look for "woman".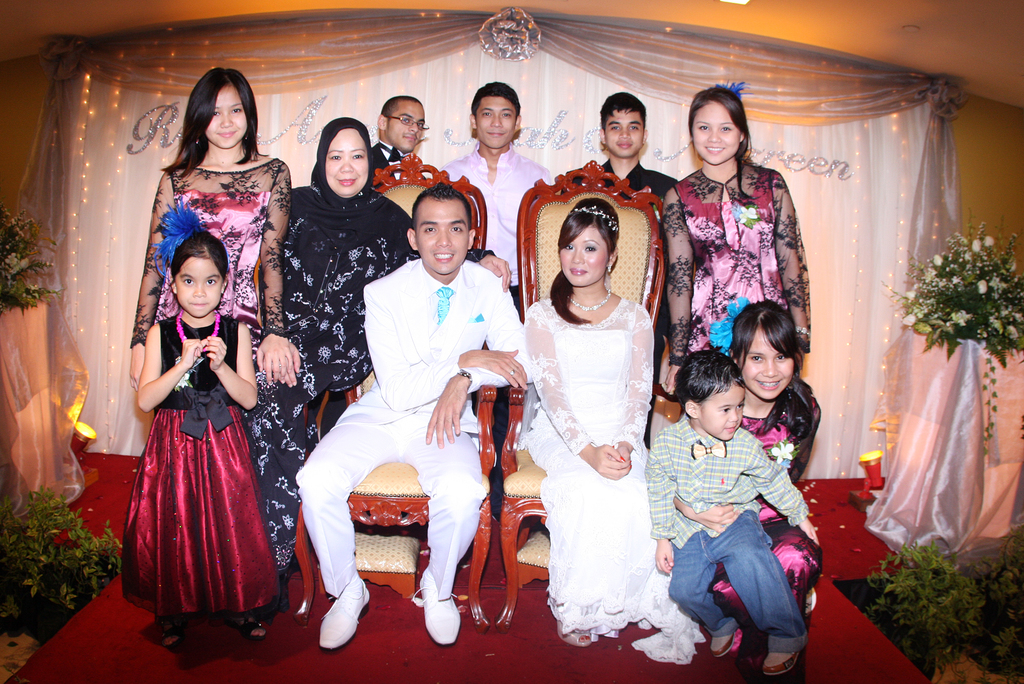
Found: 236,111,520,629.
